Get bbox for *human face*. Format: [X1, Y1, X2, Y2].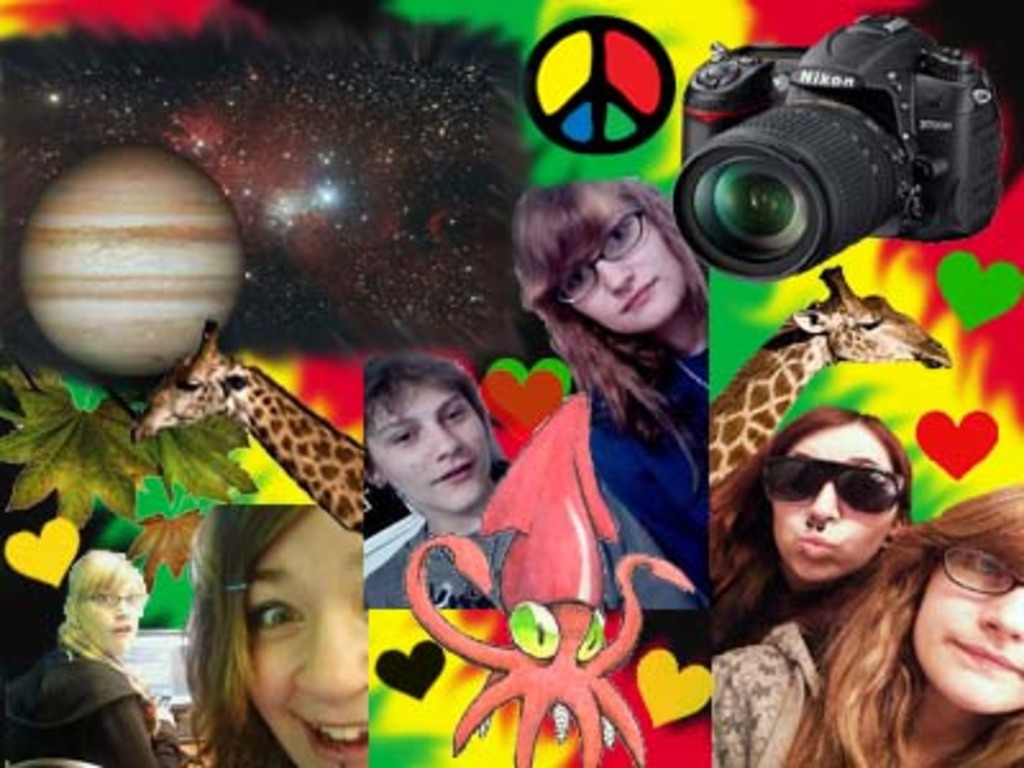
[556, 205, 686, 335].
